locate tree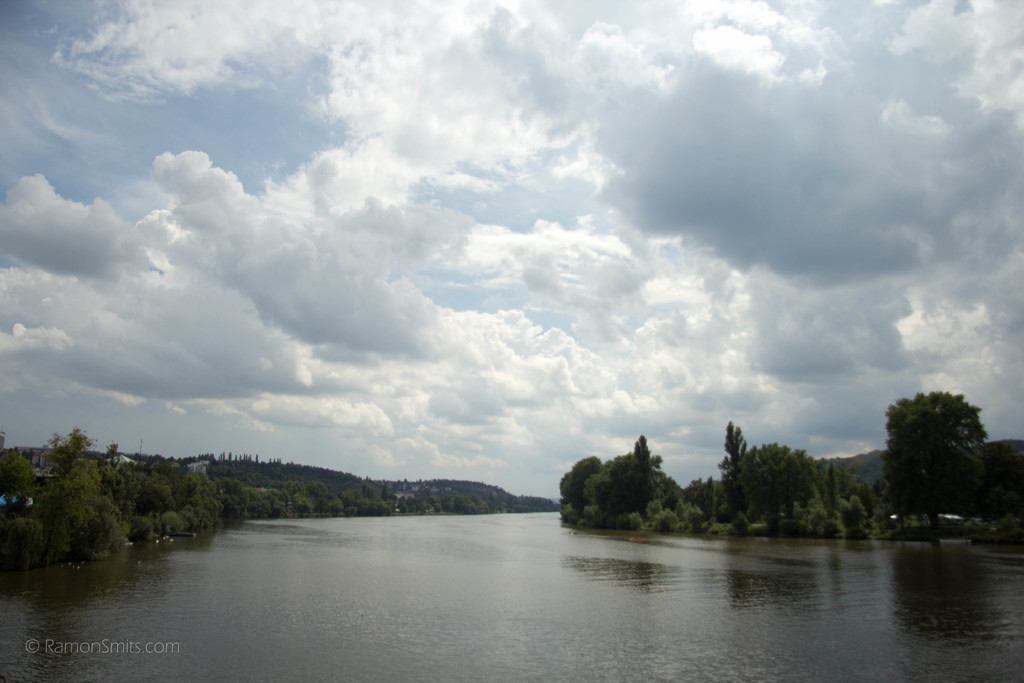
Rect(70, 453, 104, 504)
